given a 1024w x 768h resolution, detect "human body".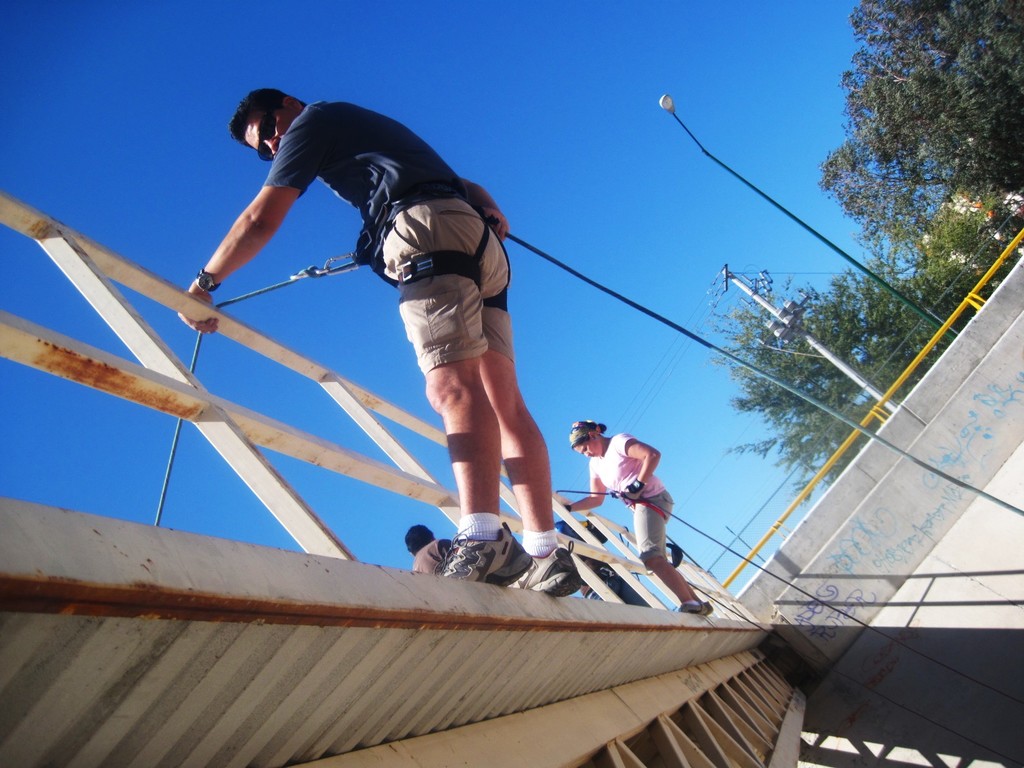
(409, 527, 459, 582).
